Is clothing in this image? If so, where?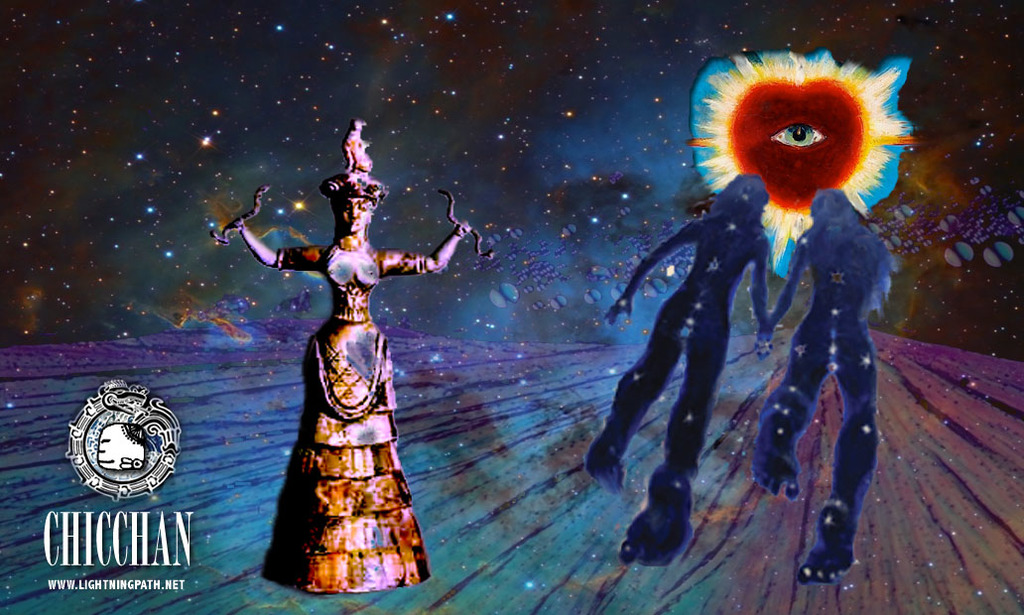
Yes, at crop(264, 242, 441, 594).
